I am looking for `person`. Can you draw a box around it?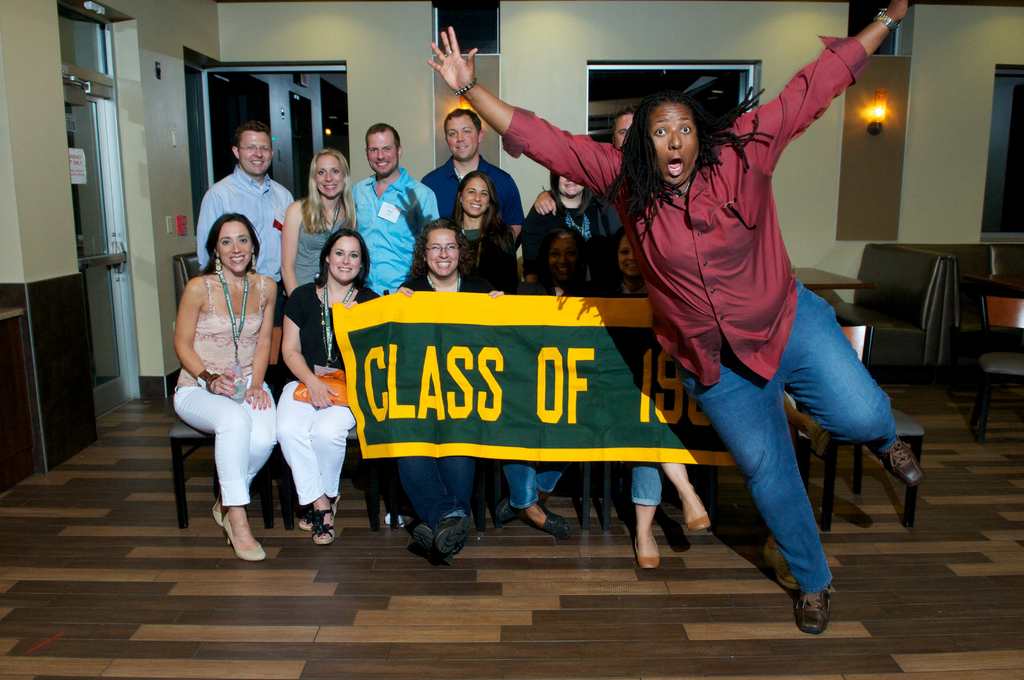
Sure, the bounding box is (left=200, top=125, right=298, bottom=268).
